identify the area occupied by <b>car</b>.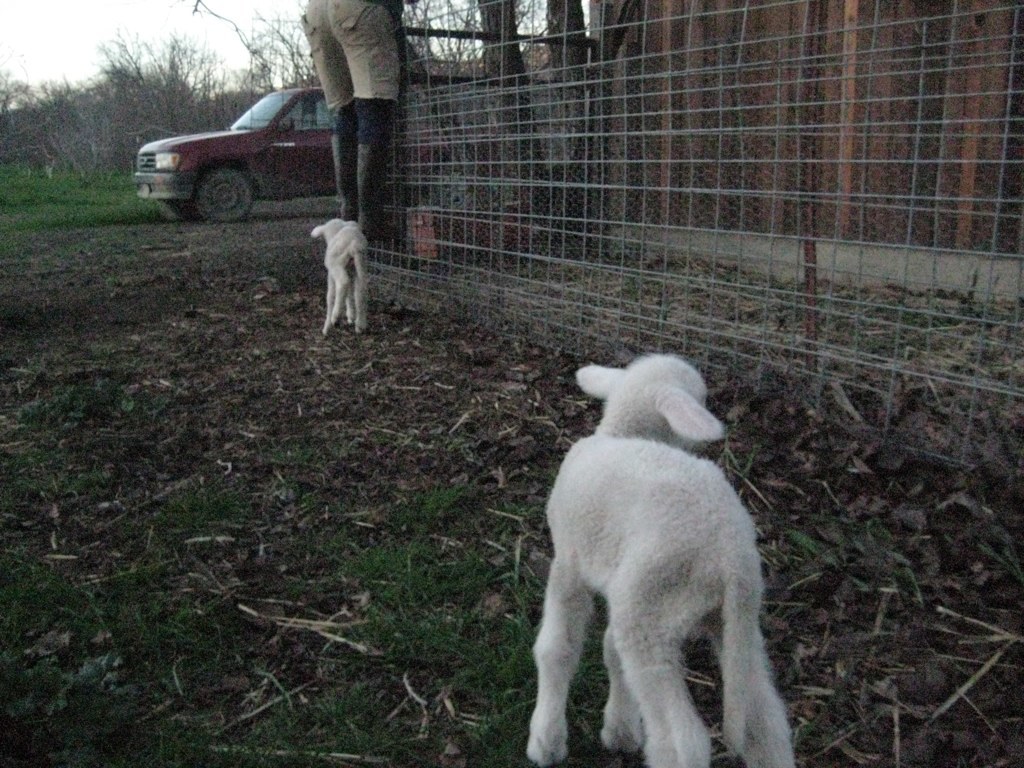
Area: {"left": 130, "top": 94, "right": 350, "bottom": 223}.
